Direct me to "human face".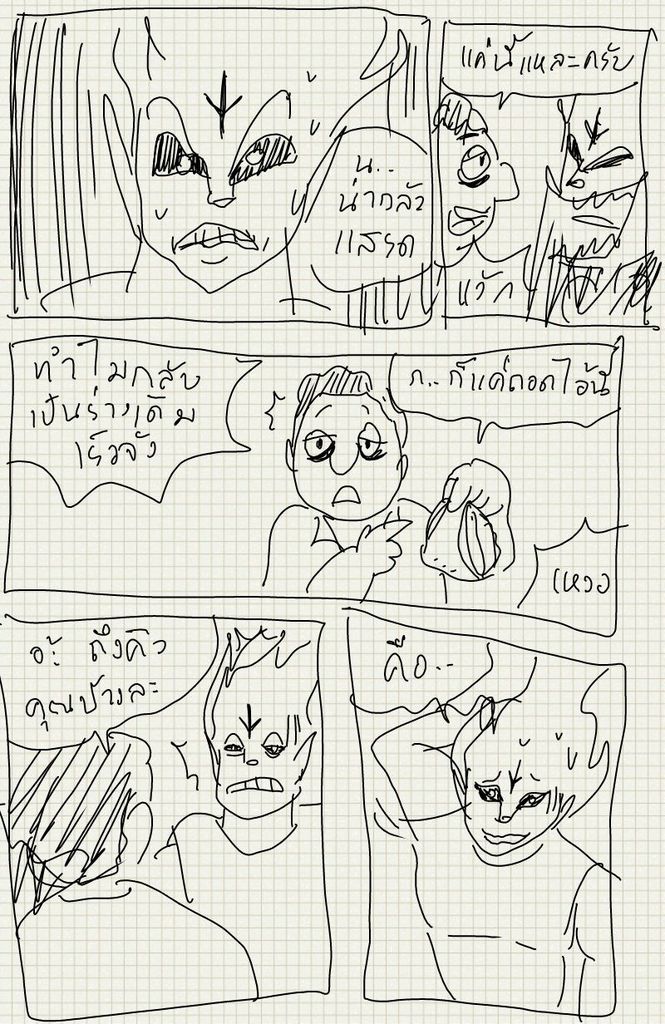
Direction: rect(293, 396, 401, 524).
